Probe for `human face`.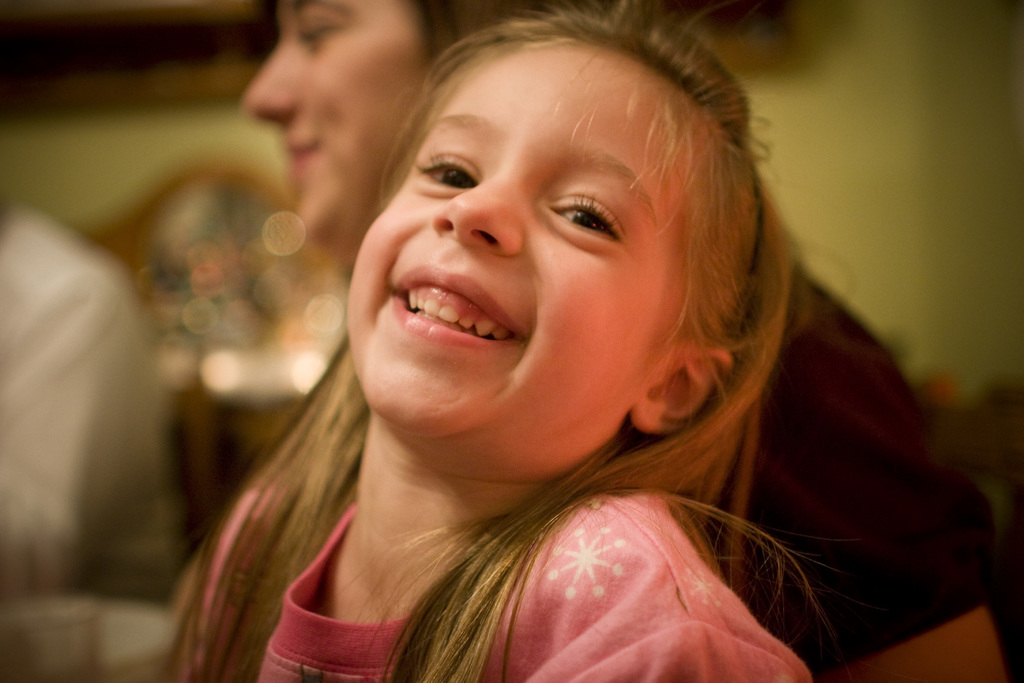
Probe result: crop(246, 0, 430, 236).
